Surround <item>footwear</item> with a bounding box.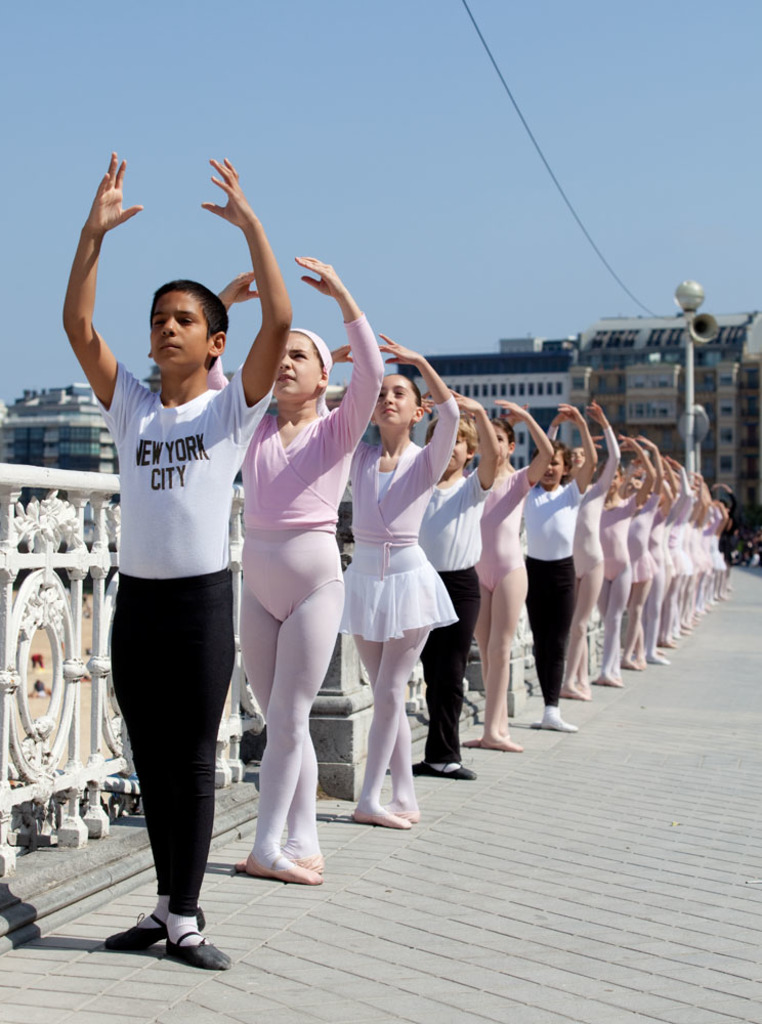
region(350, 812, 407, 831).
